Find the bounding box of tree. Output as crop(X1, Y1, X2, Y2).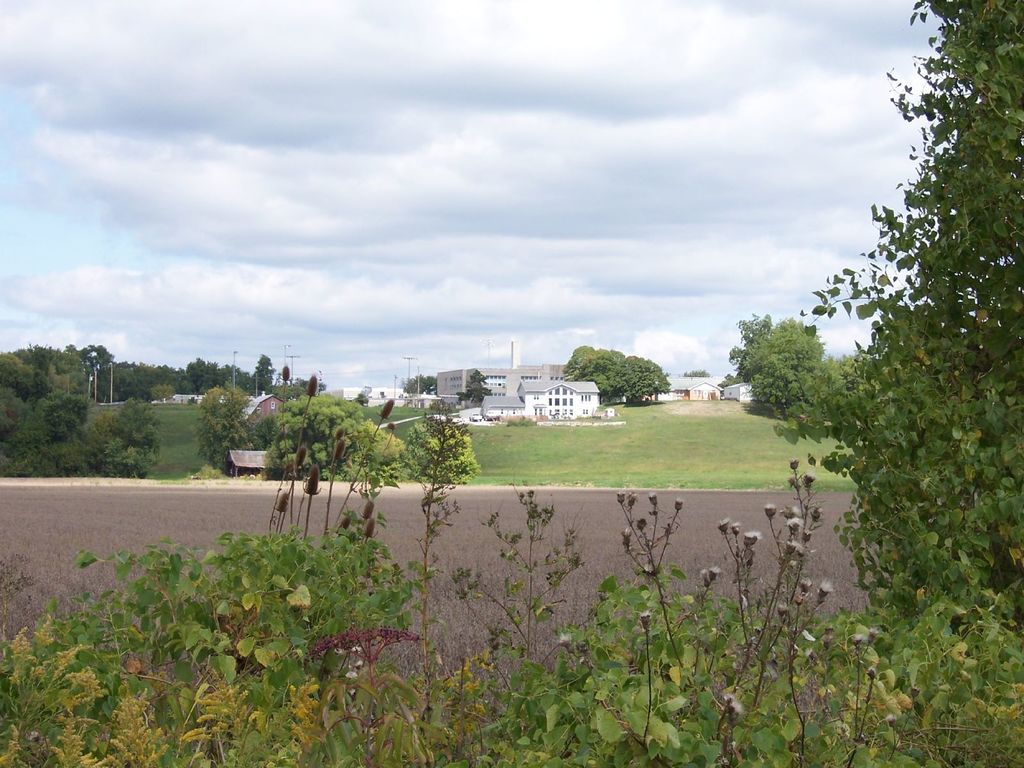
crop(453, 365, 494, 408).
